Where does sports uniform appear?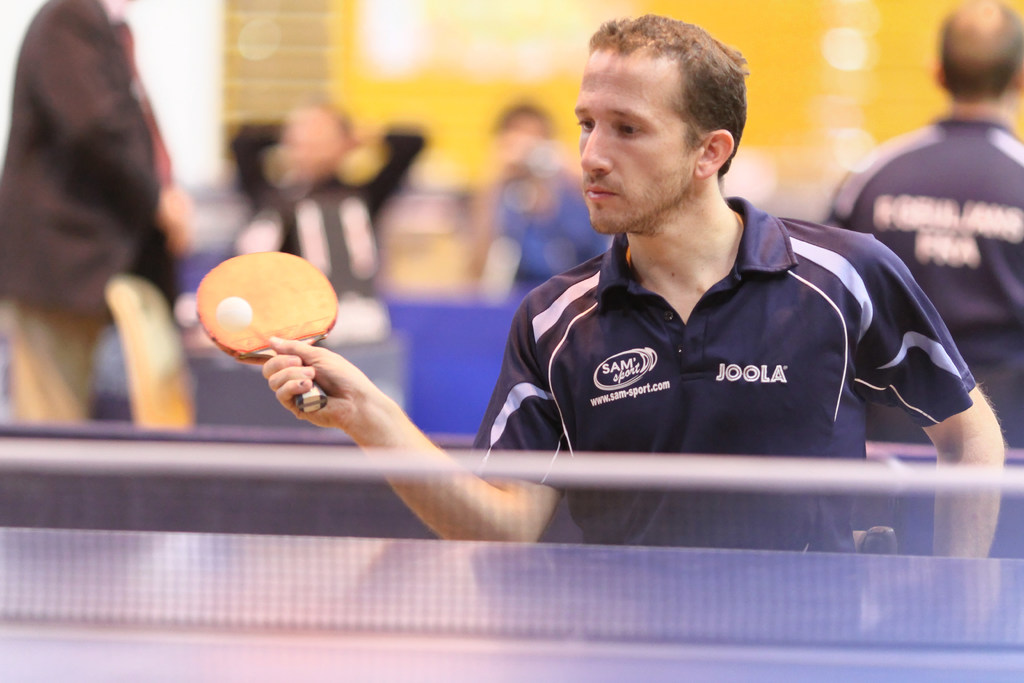
Appears at [left=813, top=112, right=1023, bottom=453].
